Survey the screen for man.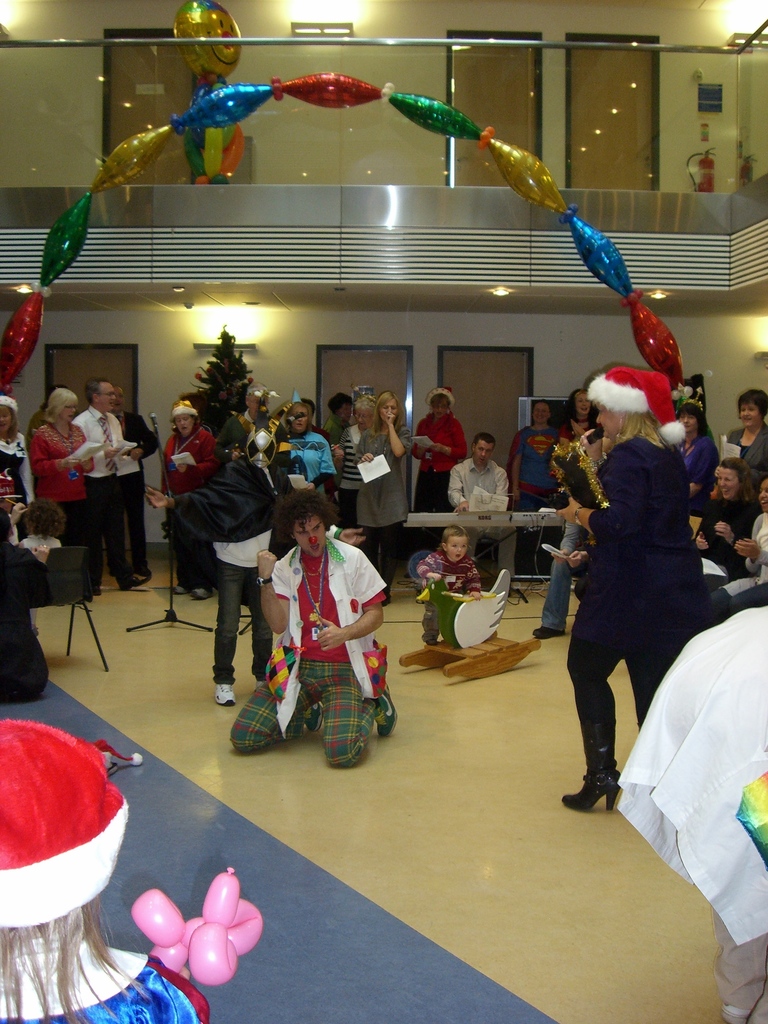
Survey found: (x1=507, y1=401, x2=563, y2=575).
